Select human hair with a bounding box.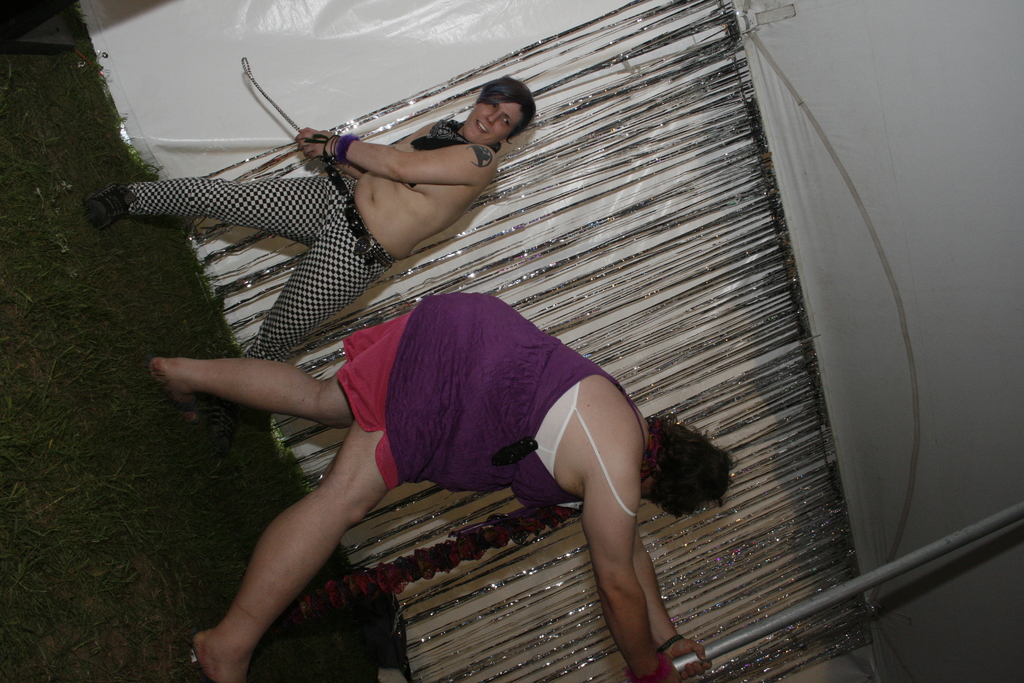
locate(643, 417, 737, 516).
